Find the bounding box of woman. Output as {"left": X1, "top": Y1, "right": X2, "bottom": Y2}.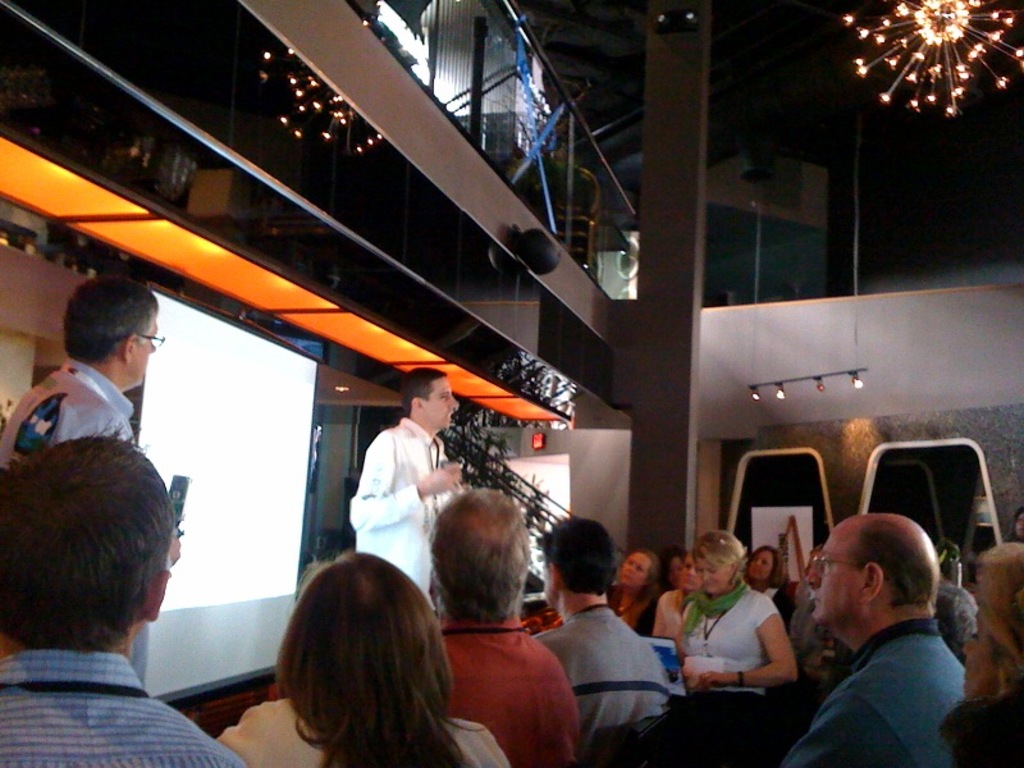
{"left": 664, "top": 550, "right": 819, "bottom": 719}.
